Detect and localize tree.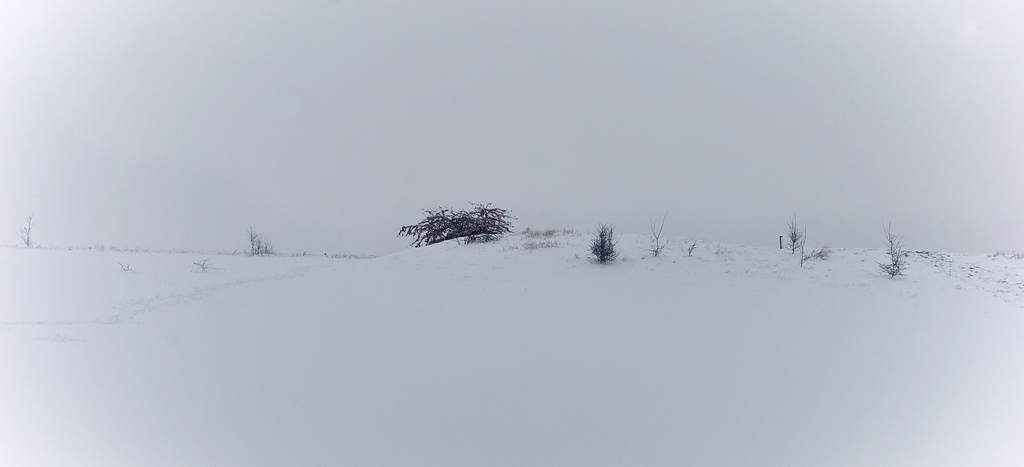
Localized at bbox=[247, 227, 273, 257].
